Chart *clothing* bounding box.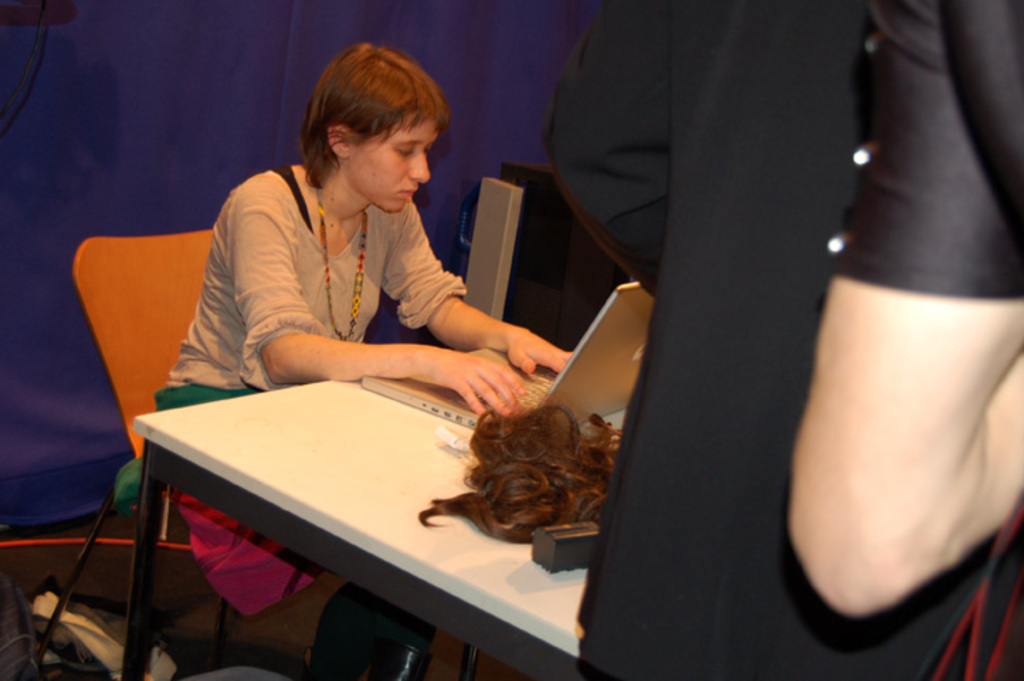
Charted: (542,0,984,680).
